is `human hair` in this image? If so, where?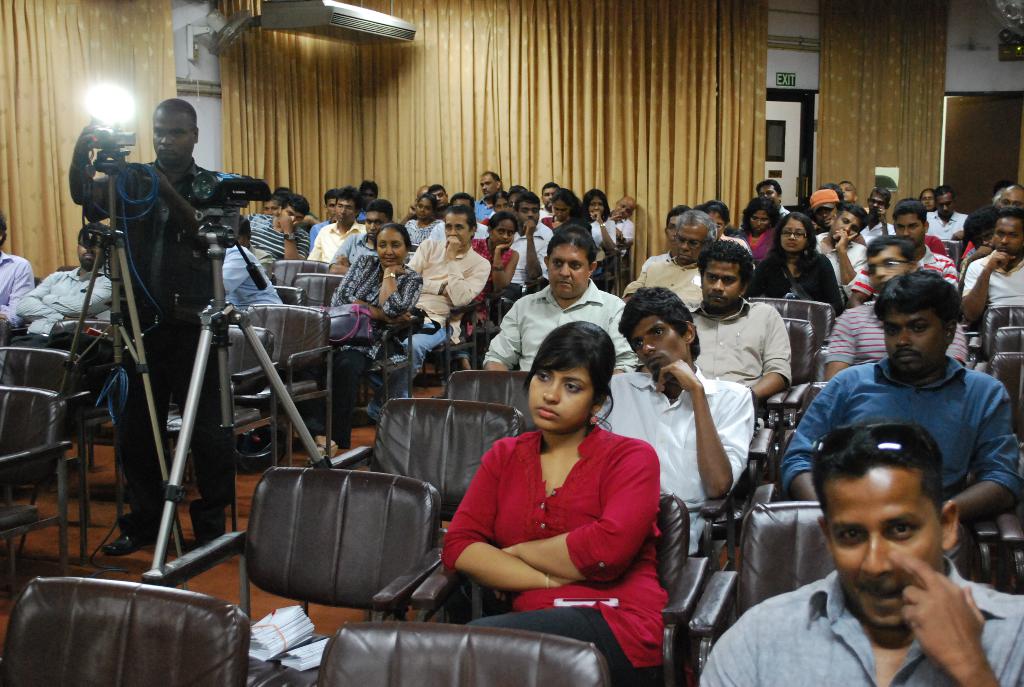
Yes, at [x1=696, y1=239, x2=758, y2=286].
